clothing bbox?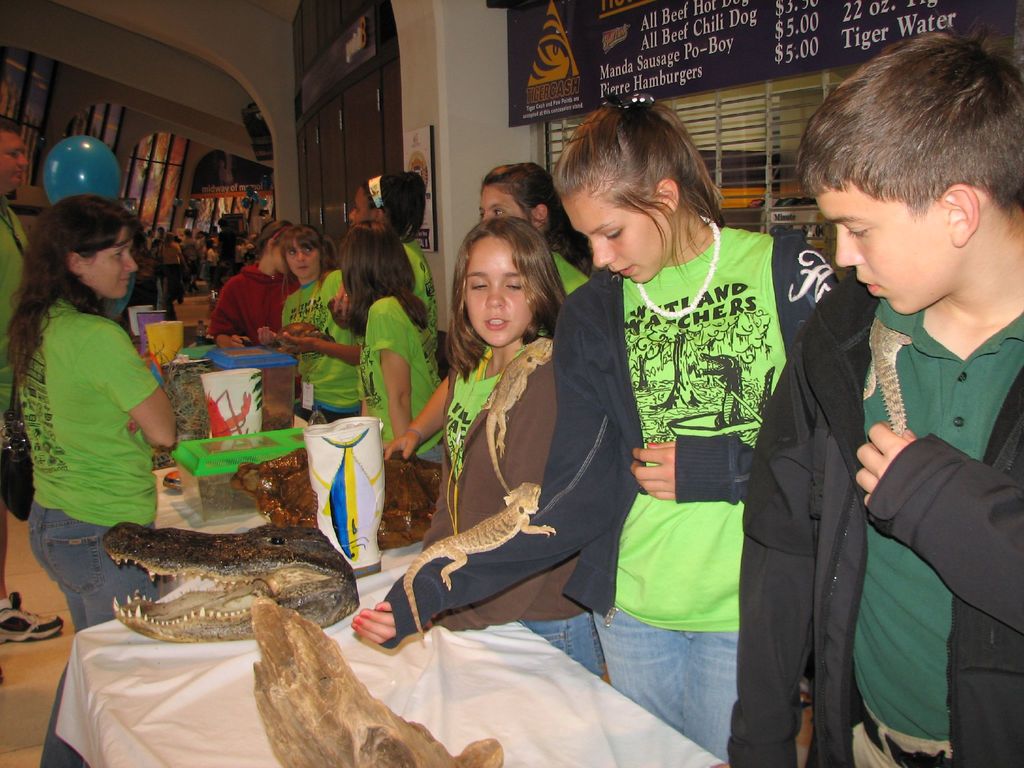
(left=271, top=270, right=356, bottom=421)
